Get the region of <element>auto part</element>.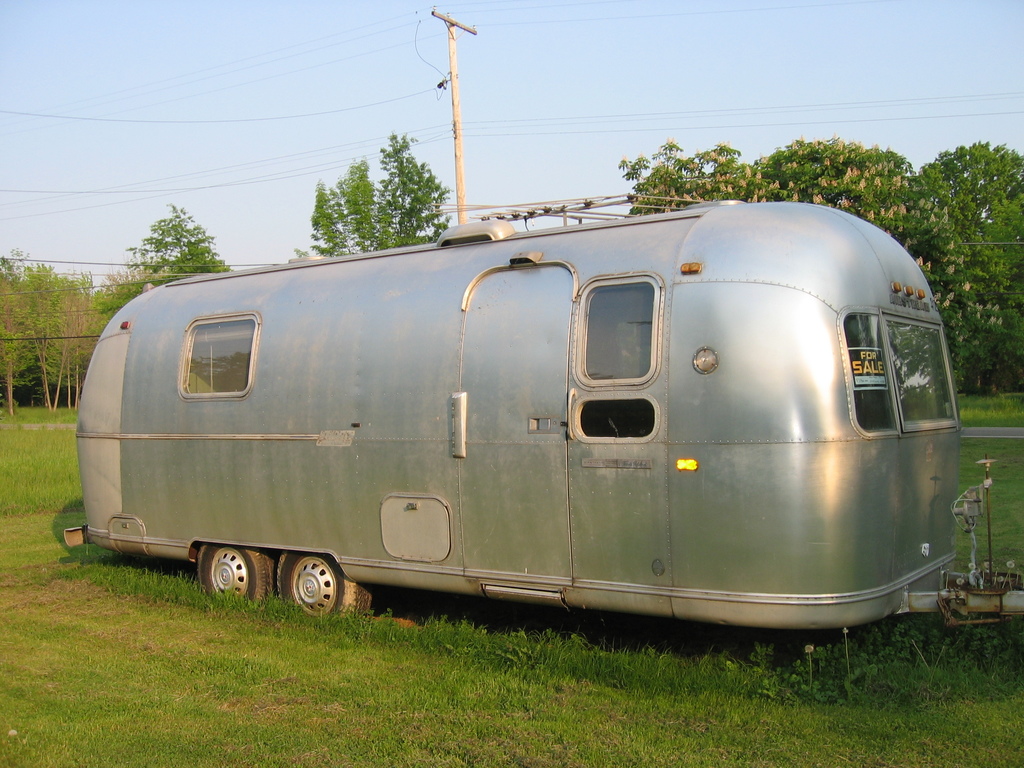
x1=274 y1=551 x2=368 y2=616.
